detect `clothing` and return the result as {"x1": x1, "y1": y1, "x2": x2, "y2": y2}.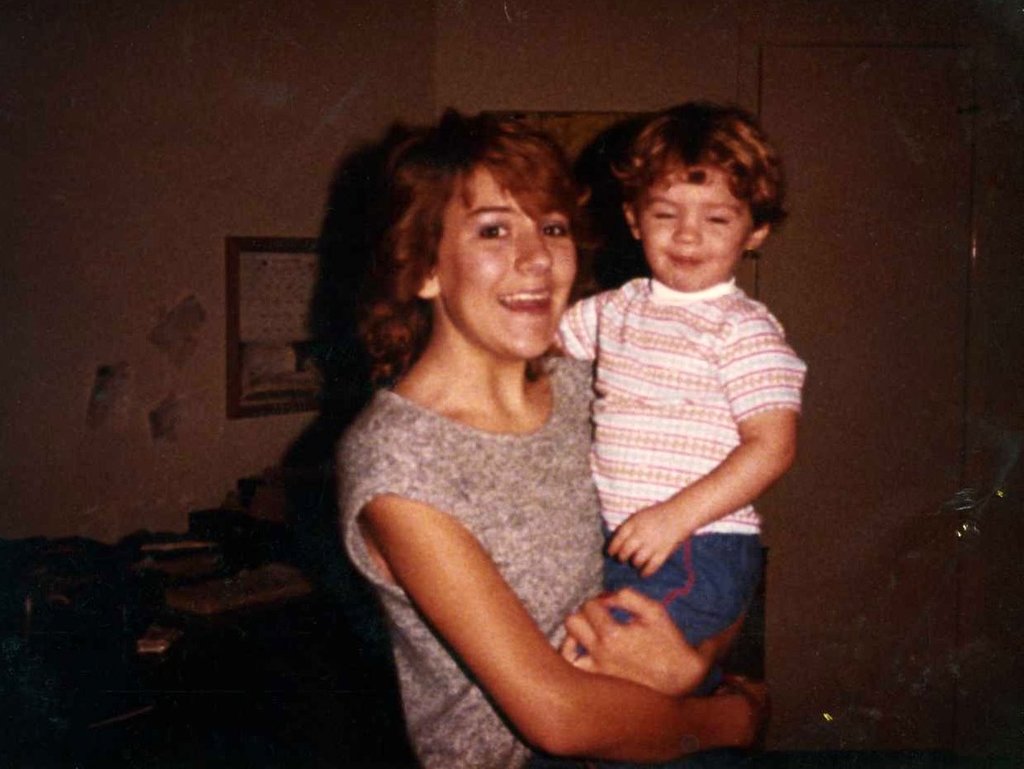
{"x1": 570, "y1": 197, "x2": 807, "y2": 688}.
